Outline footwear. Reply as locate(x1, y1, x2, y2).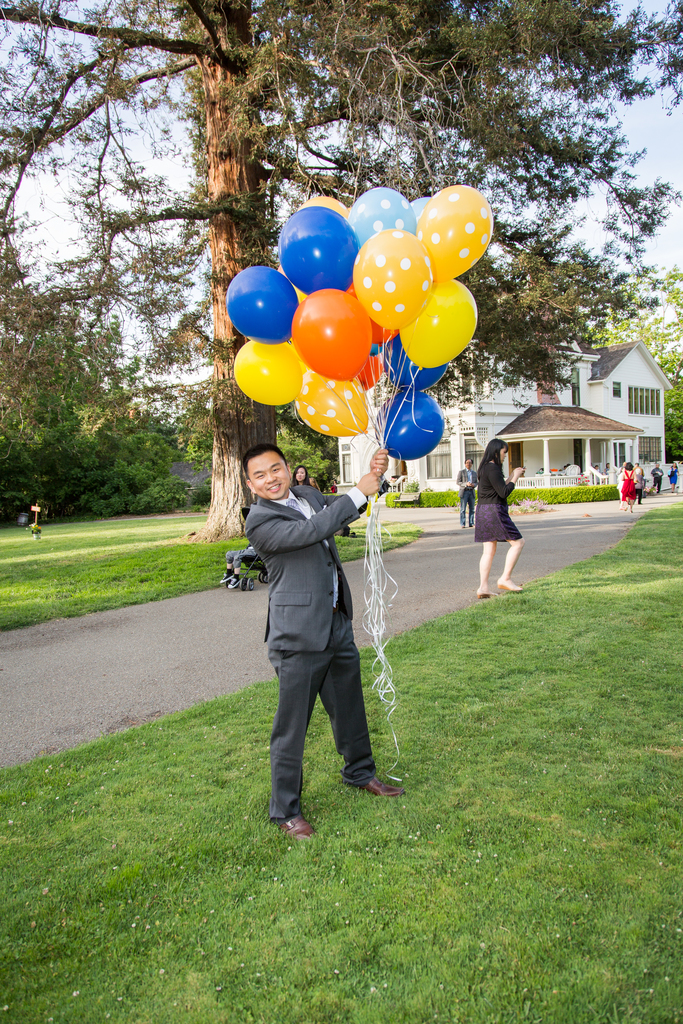
locate(276, 815, 314, 848).
